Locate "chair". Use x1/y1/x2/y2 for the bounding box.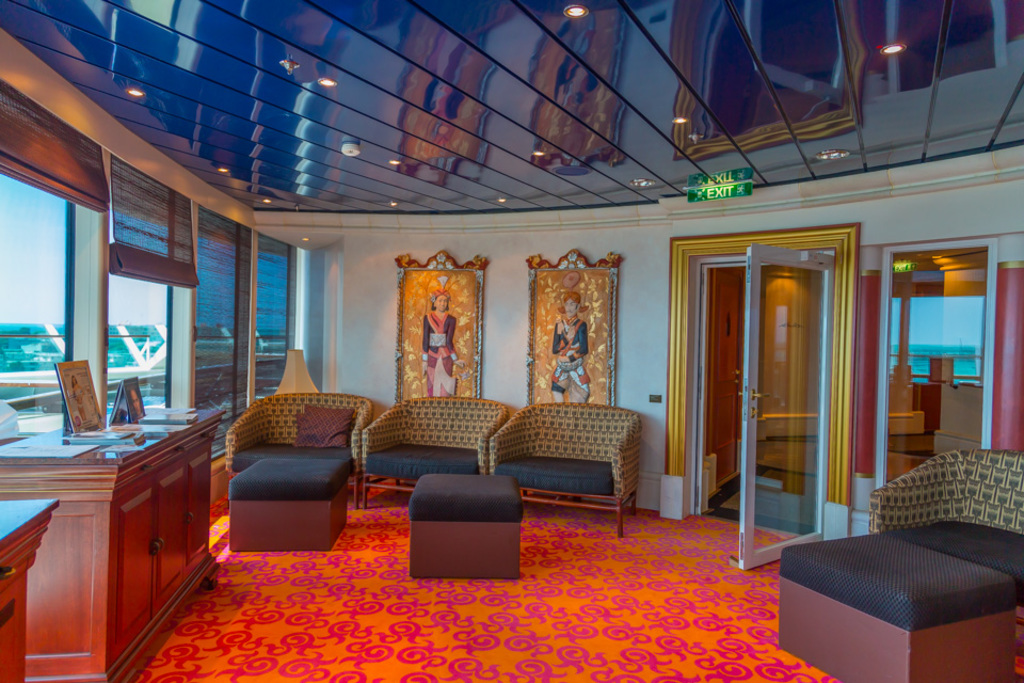
222/384/373/503.
